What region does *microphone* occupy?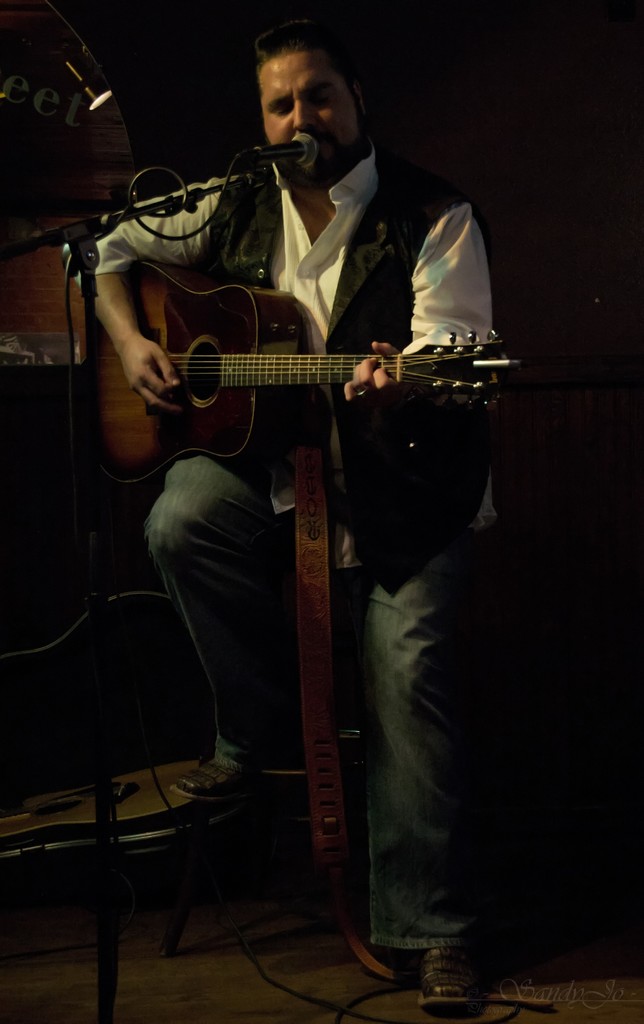
bbox=(213, 115, 308, 181).
